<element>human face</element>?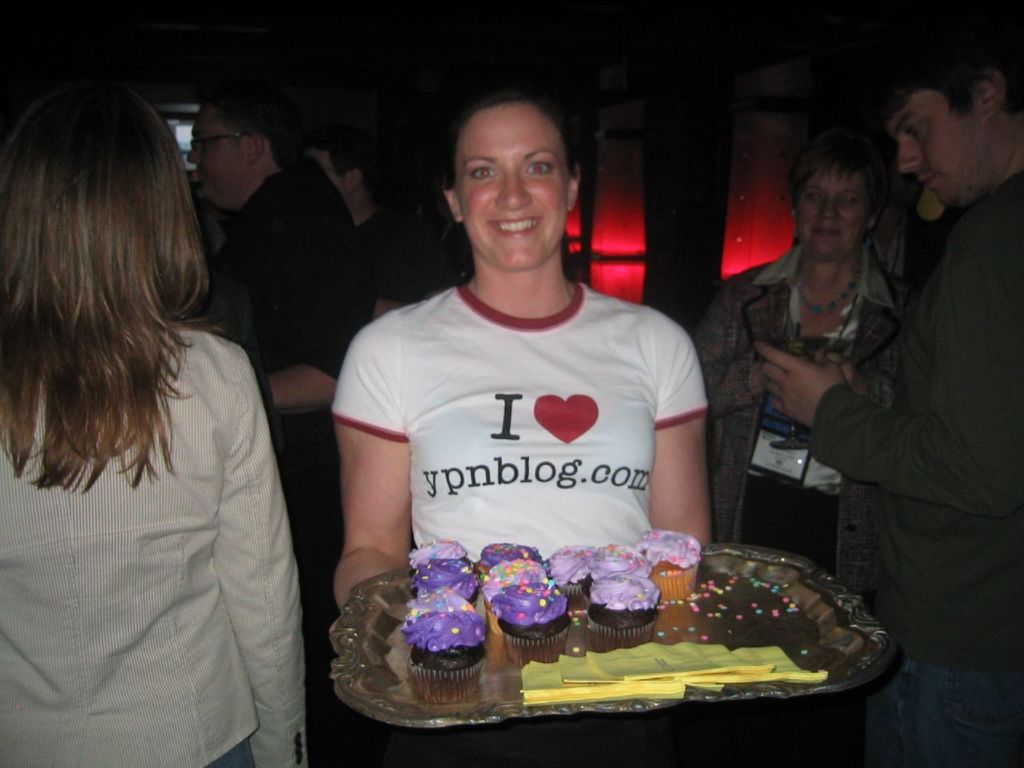
x1=797, y1=165, x2=871, y2=258
